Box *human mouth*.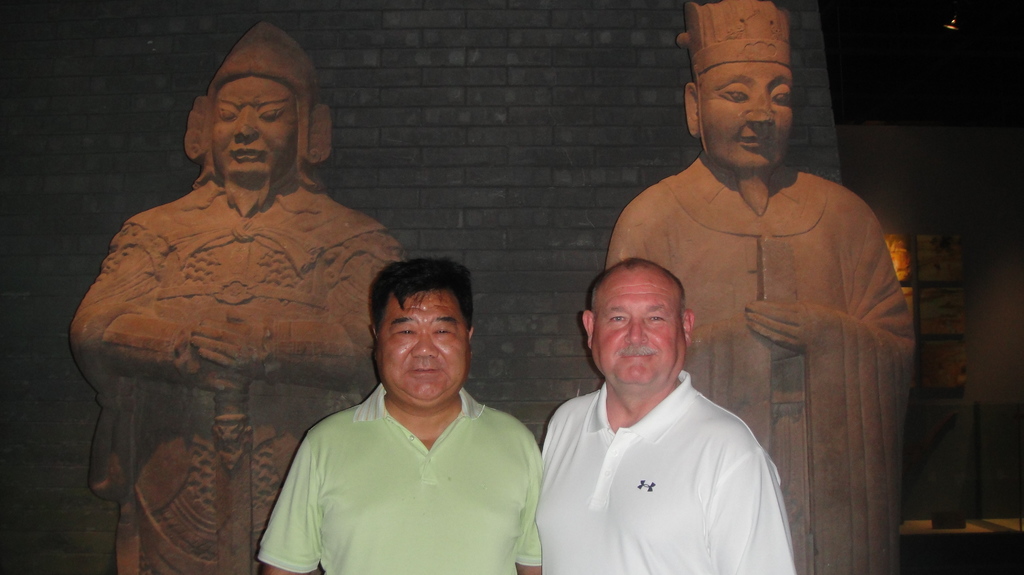
<box>623,349,658,362</box>.
